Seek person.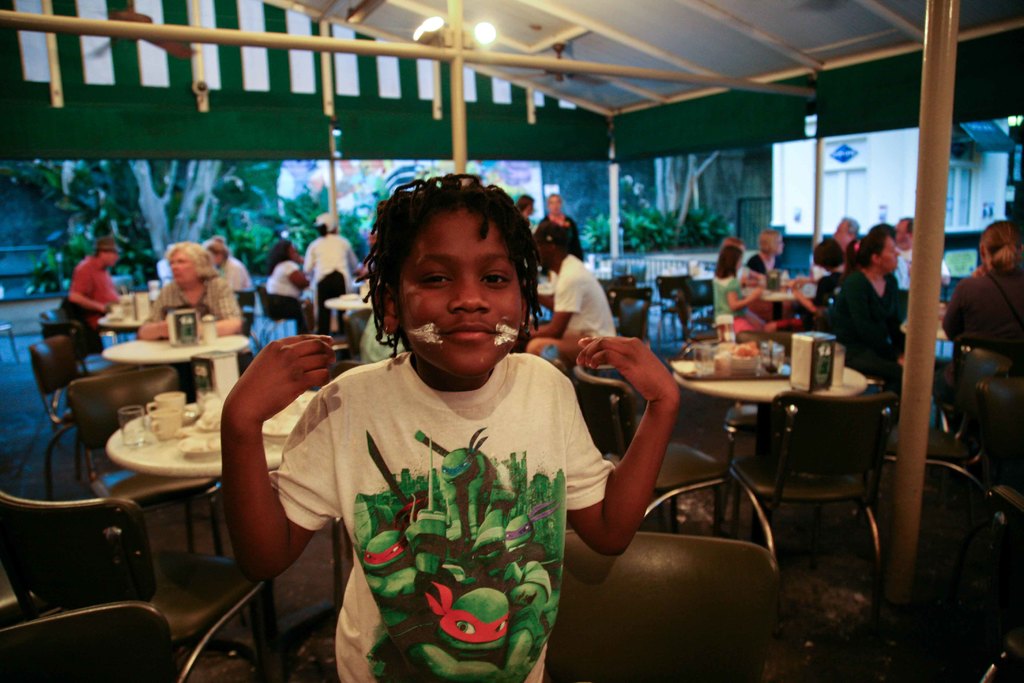
region(267, 230, 311, 338).
